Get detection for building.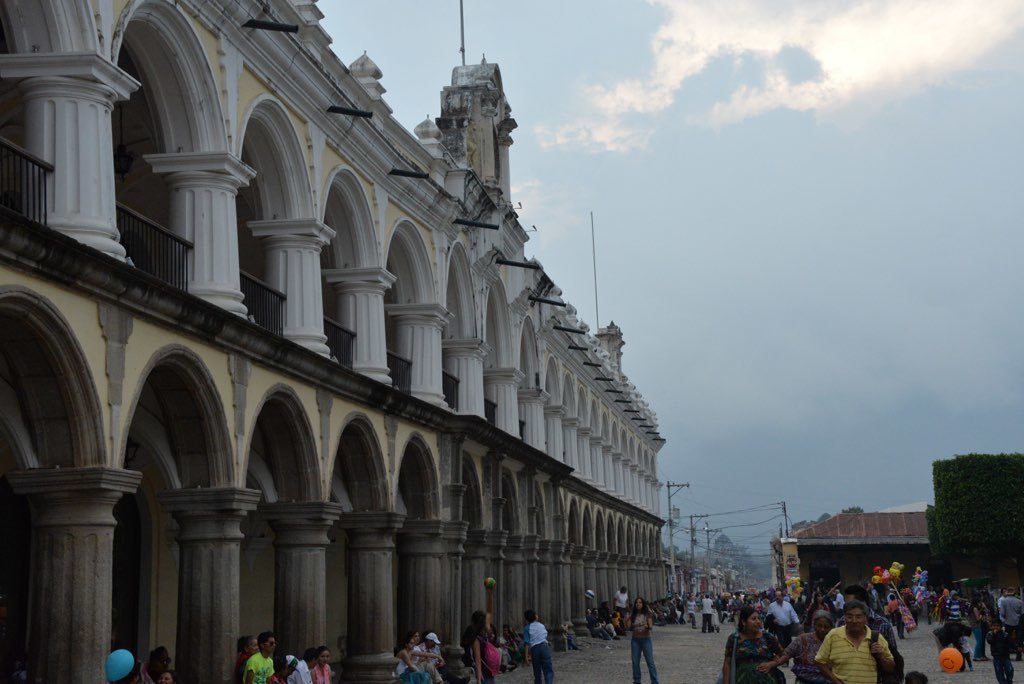
Detection: 0/0/672/683.
